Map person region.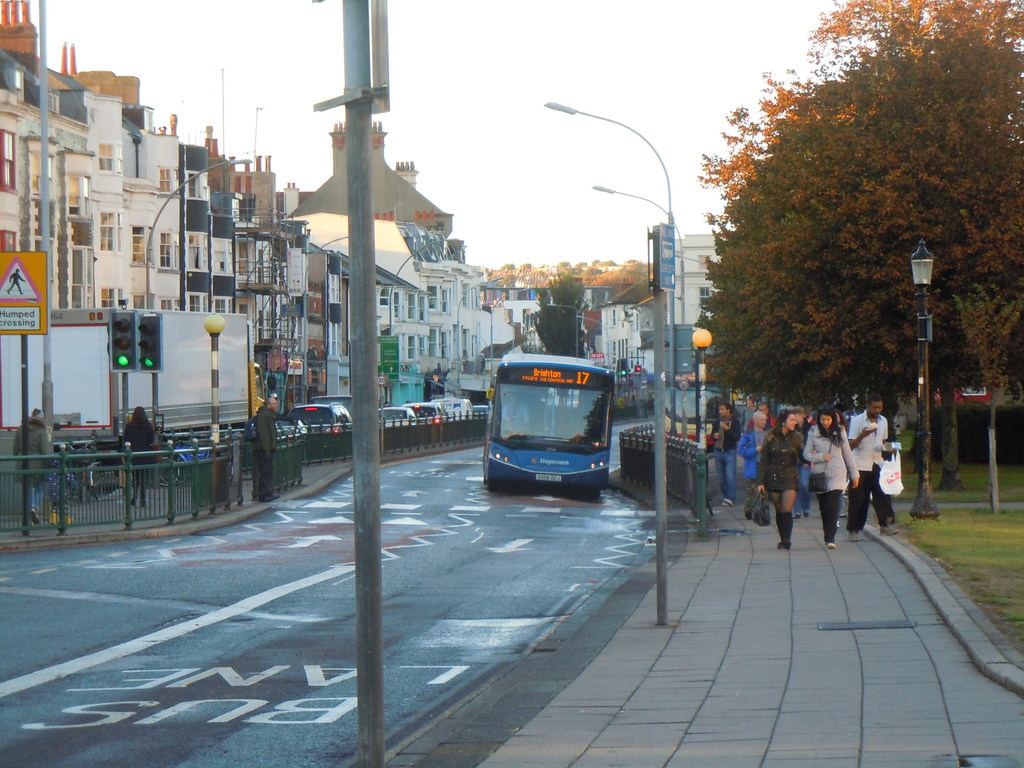
Mapped to left=501, top=392, right=529, bottom=425.
